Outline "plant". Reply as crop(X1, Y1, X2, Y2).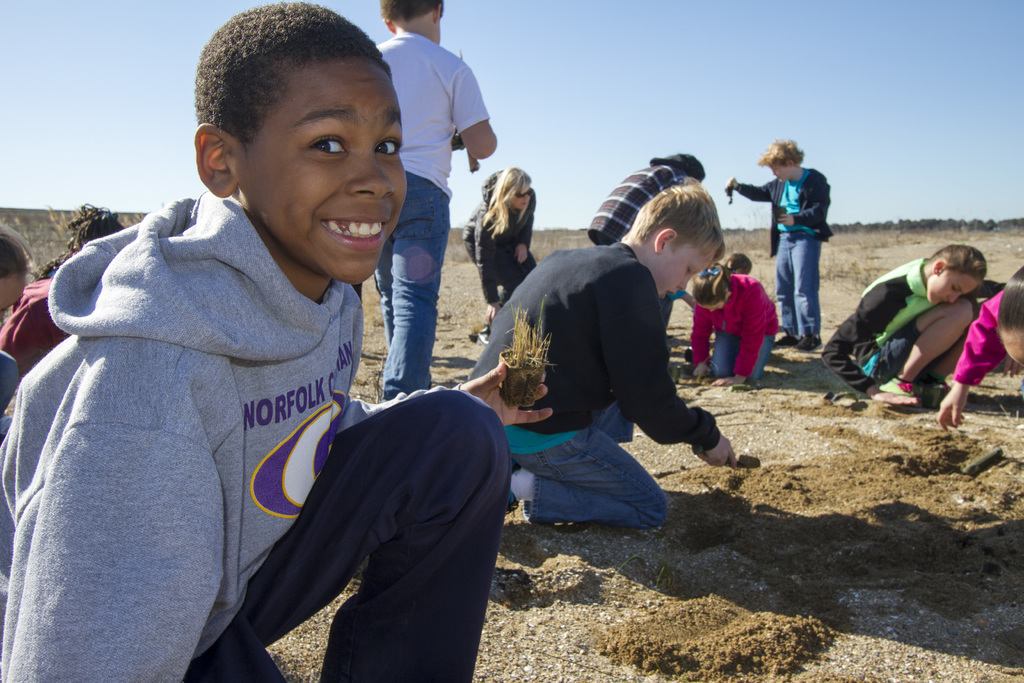
crop(606, 551, 684, 593).
